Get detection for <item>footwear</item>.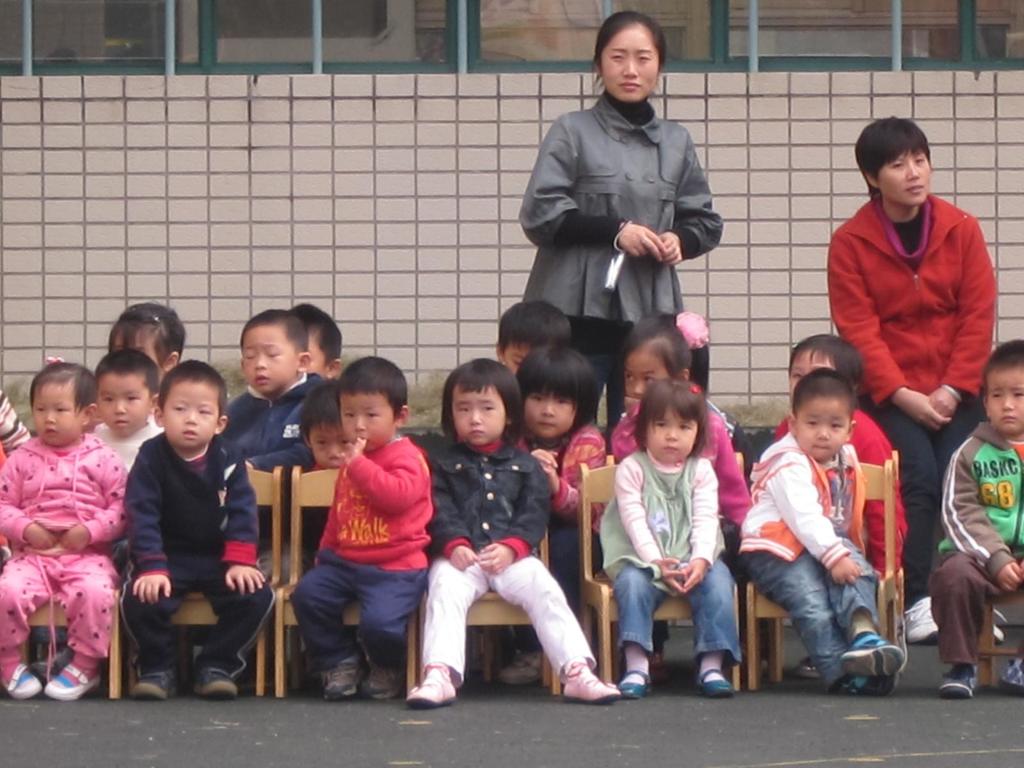
Detection: select_region(496, 644, 541, 684).
